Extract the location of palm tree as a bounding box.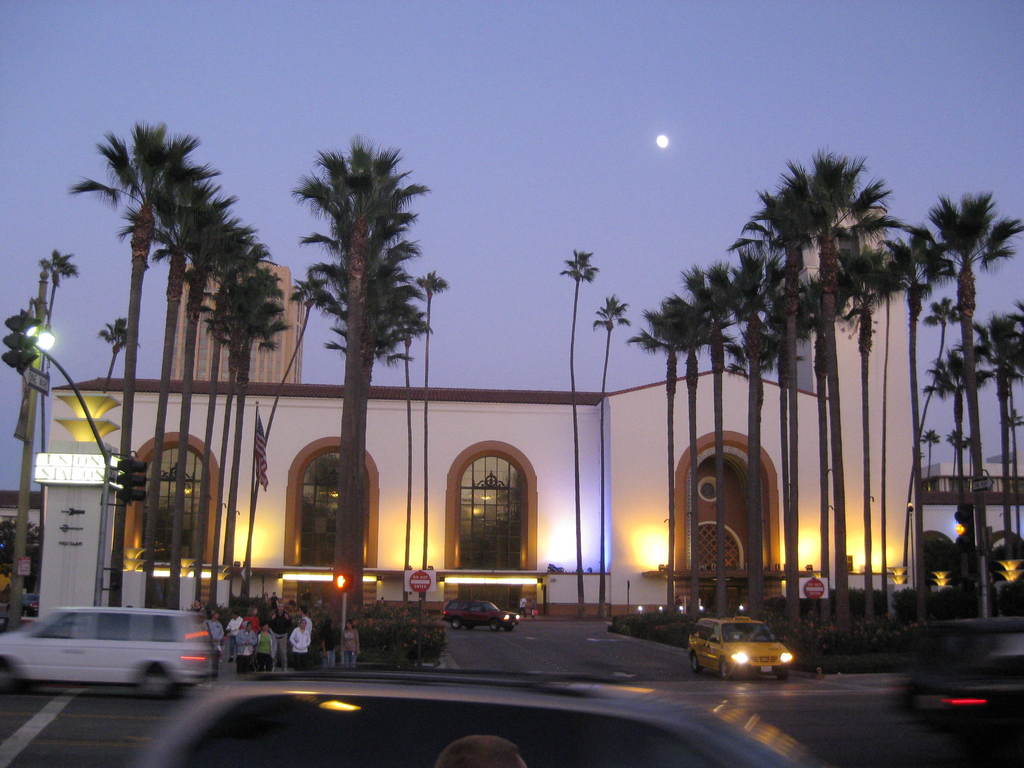
l=968, t=310, r=1021, b=549.
